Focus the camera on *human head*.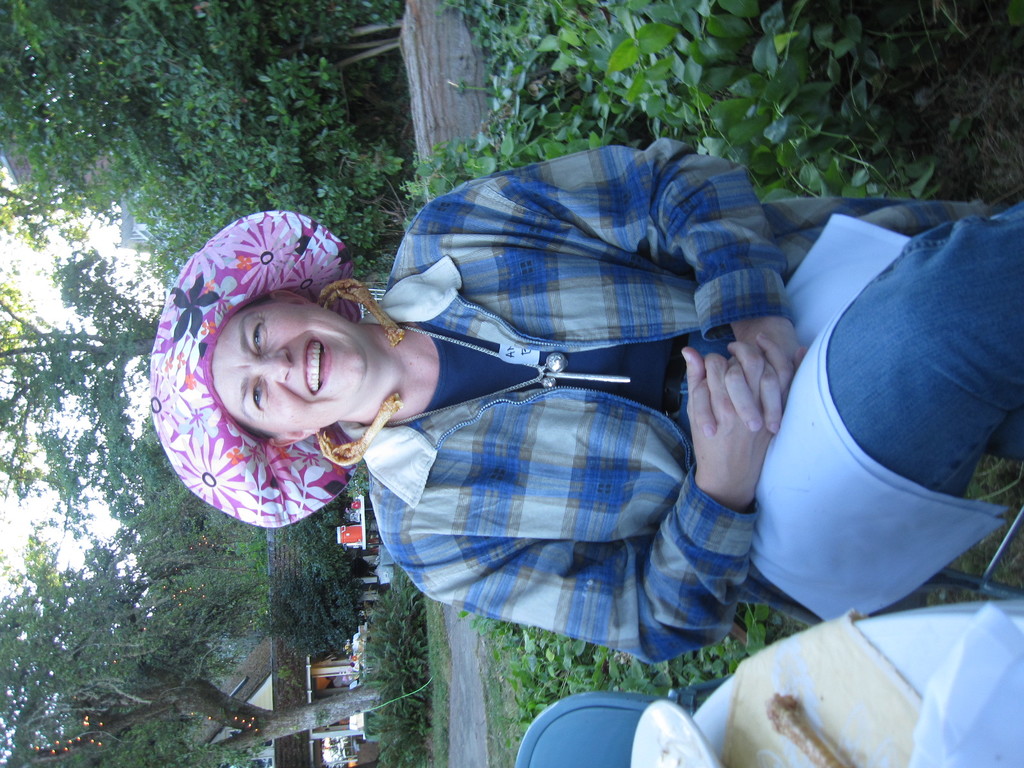
Focus region: 208,288,371,447.
